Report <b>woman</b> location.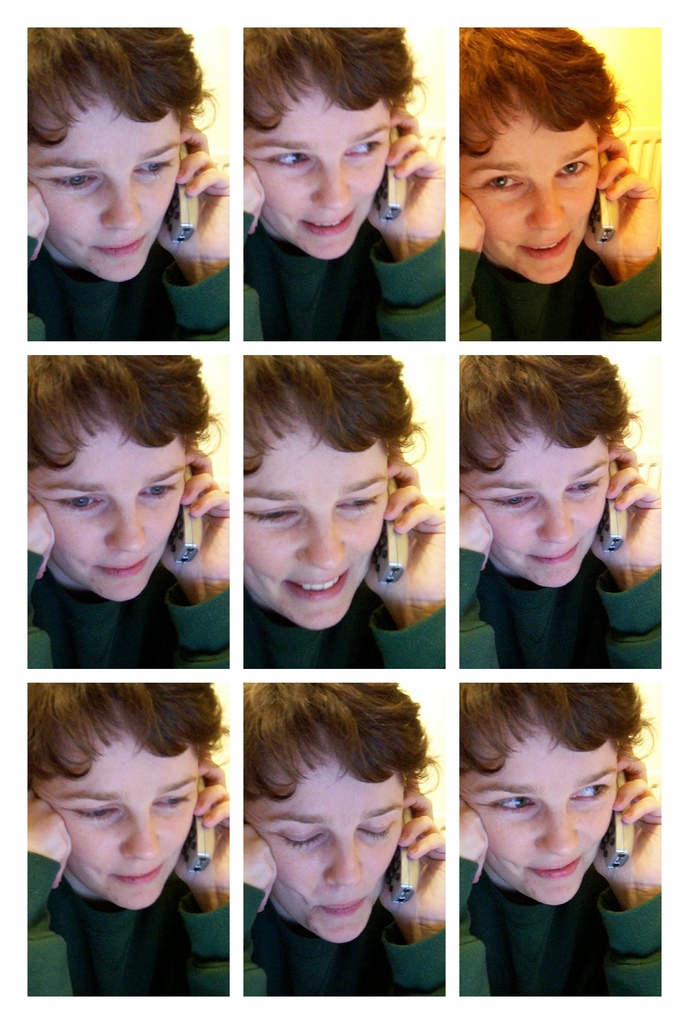
Report: (458,680,664,995).
